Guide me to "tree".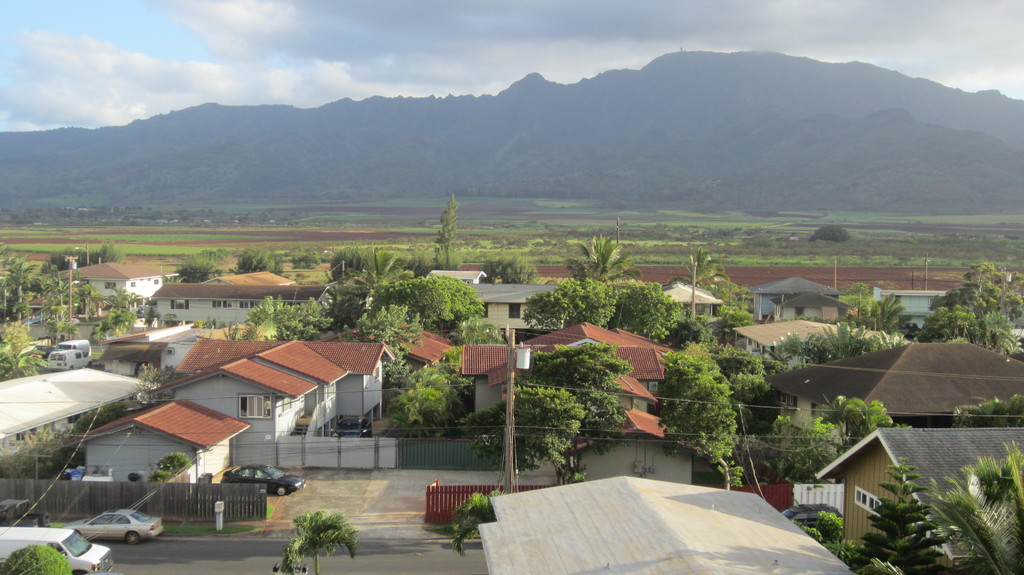
Guidance: locate(425, 193, 458, 266).
